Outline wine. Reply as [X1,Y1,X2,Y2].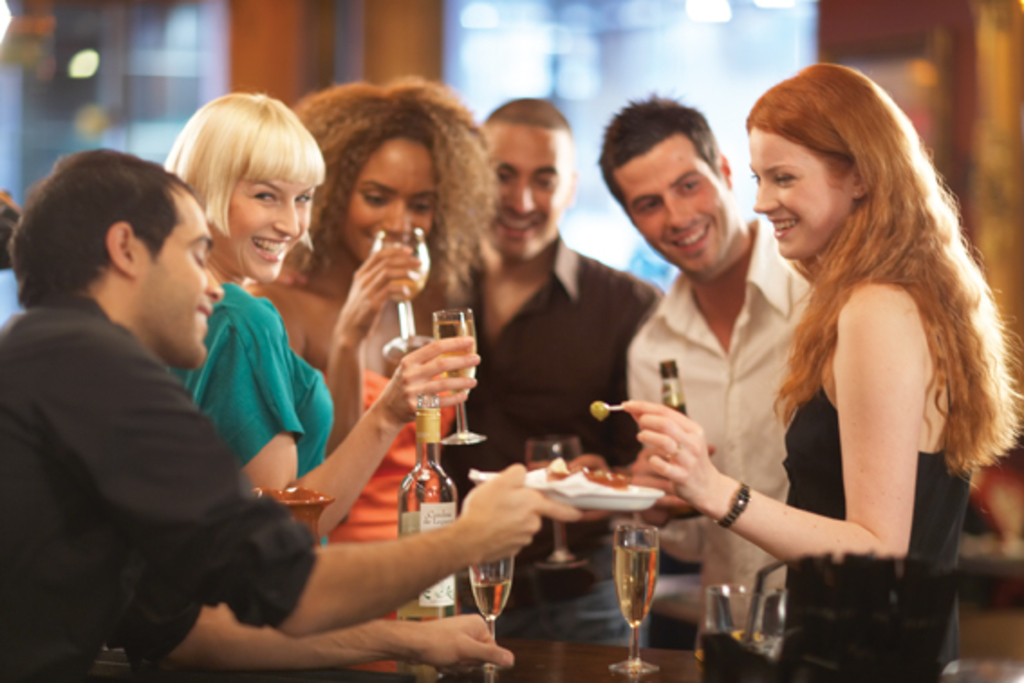
[386,267,426,304].
